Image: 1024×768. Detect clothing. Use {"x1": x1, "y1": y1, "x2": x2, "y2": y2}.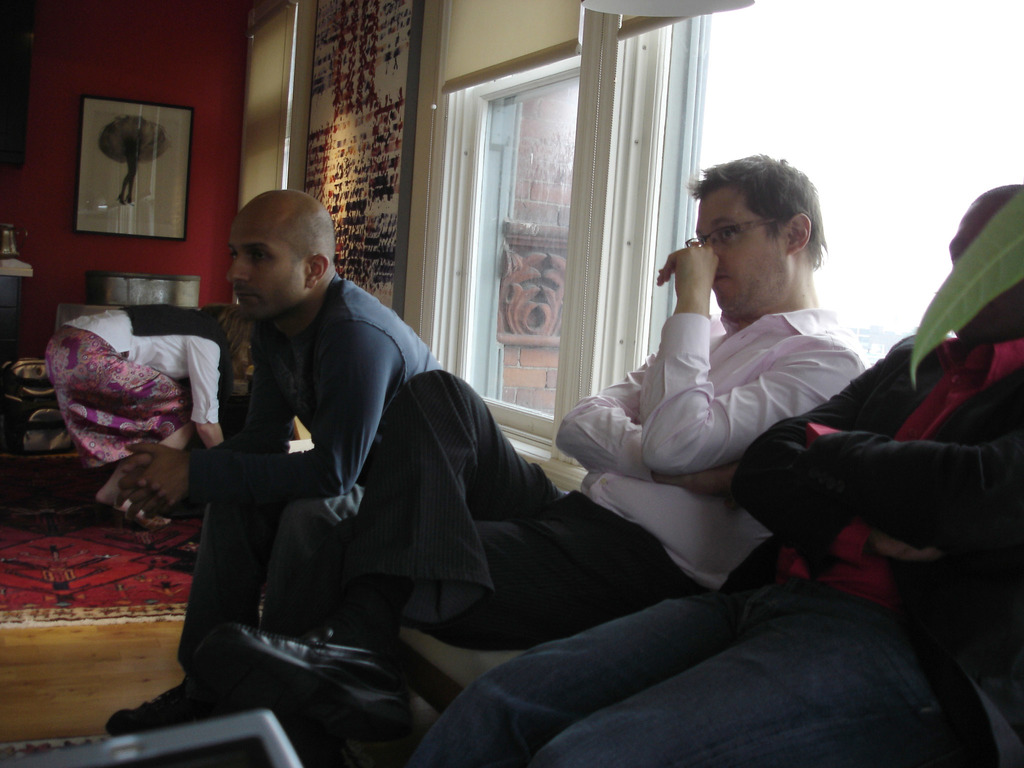
{"x1": 406, "y1": 329, "x2": 1023, "y2": 767}.
